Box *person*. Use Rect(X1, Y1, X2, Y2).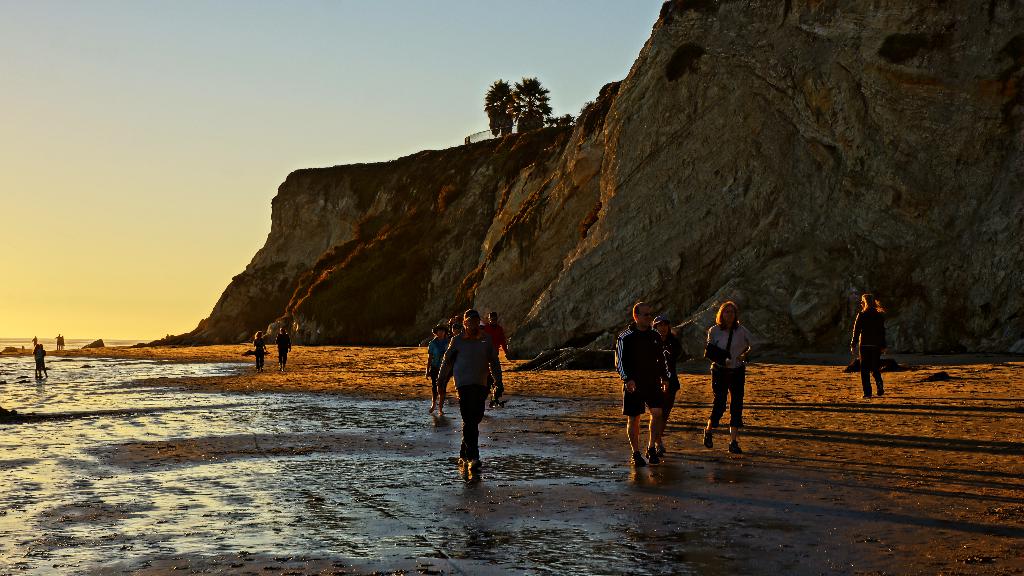
Rect(613, 304, 672, 464).
